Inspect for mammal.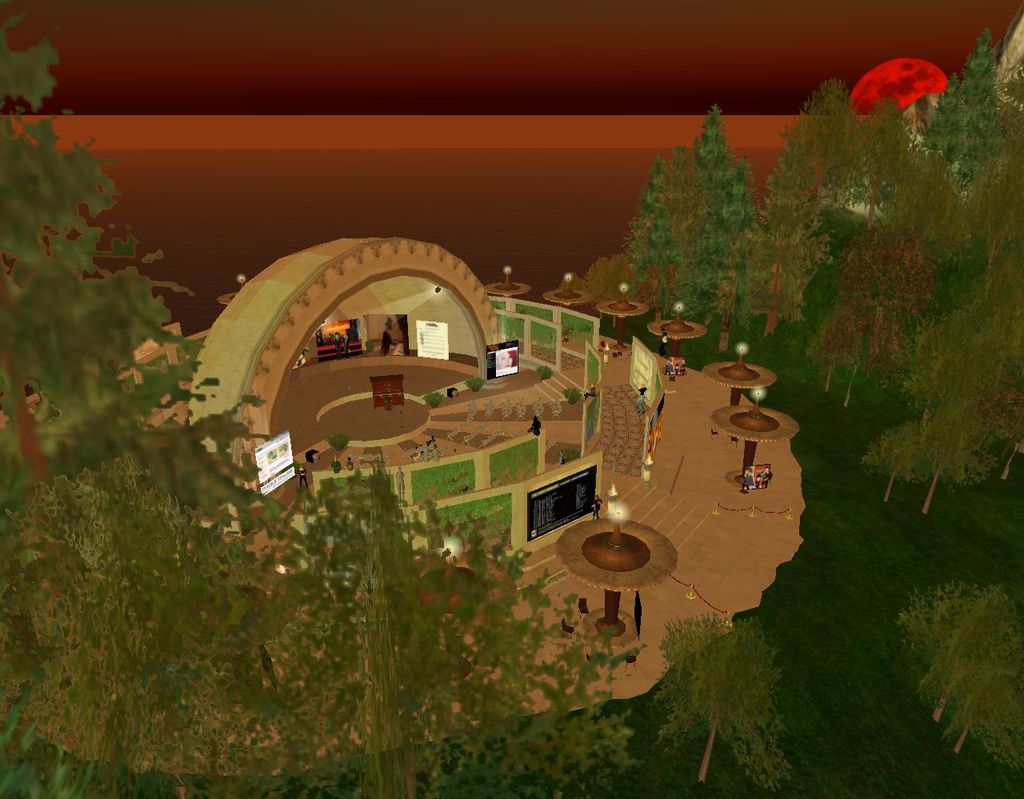
Inspection: region(330, 453, 342, 473).
